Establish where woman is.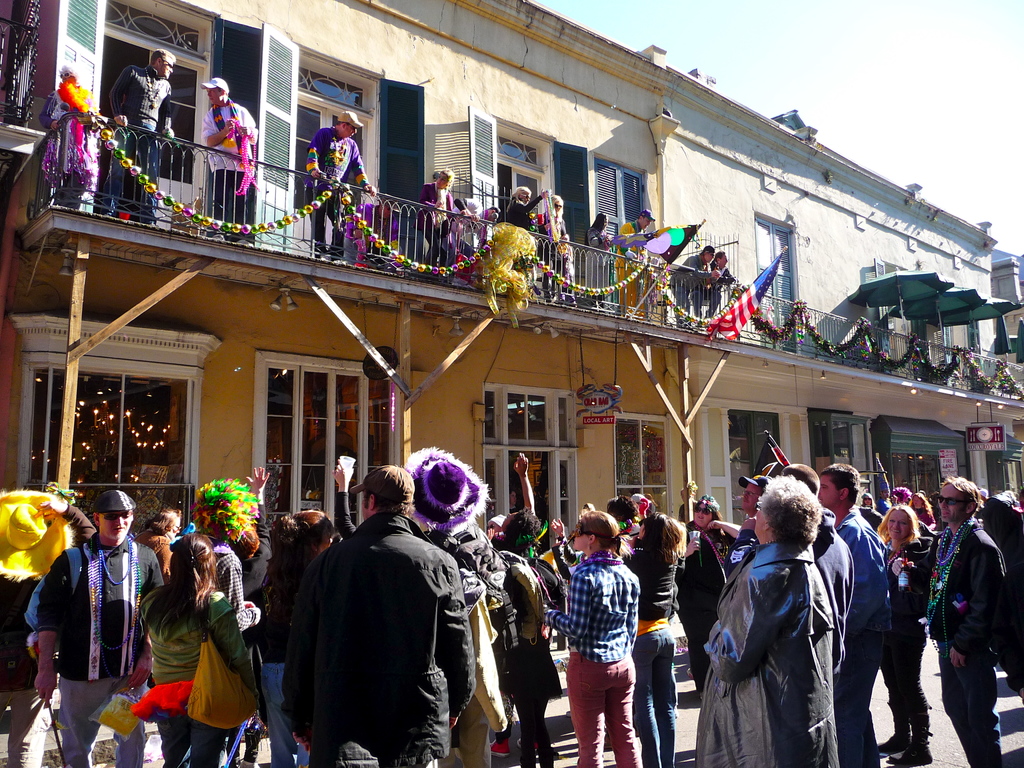
Established at detection(703, 250, 743, 319).
